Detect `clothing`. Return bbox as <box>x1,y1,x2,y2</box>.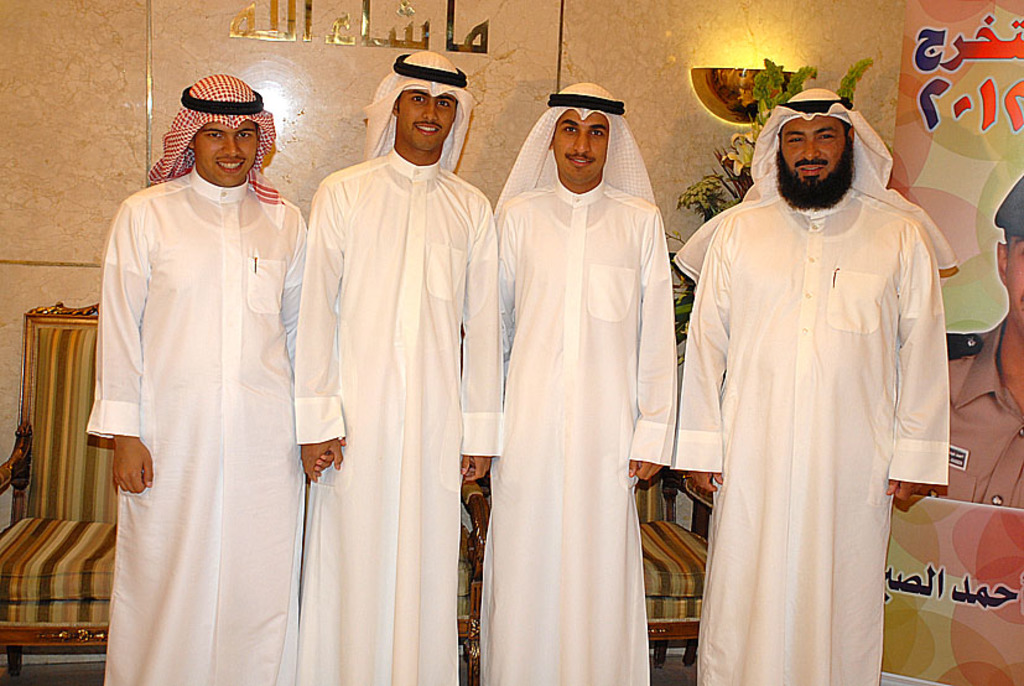
<box>492,79,669,208</box>.
